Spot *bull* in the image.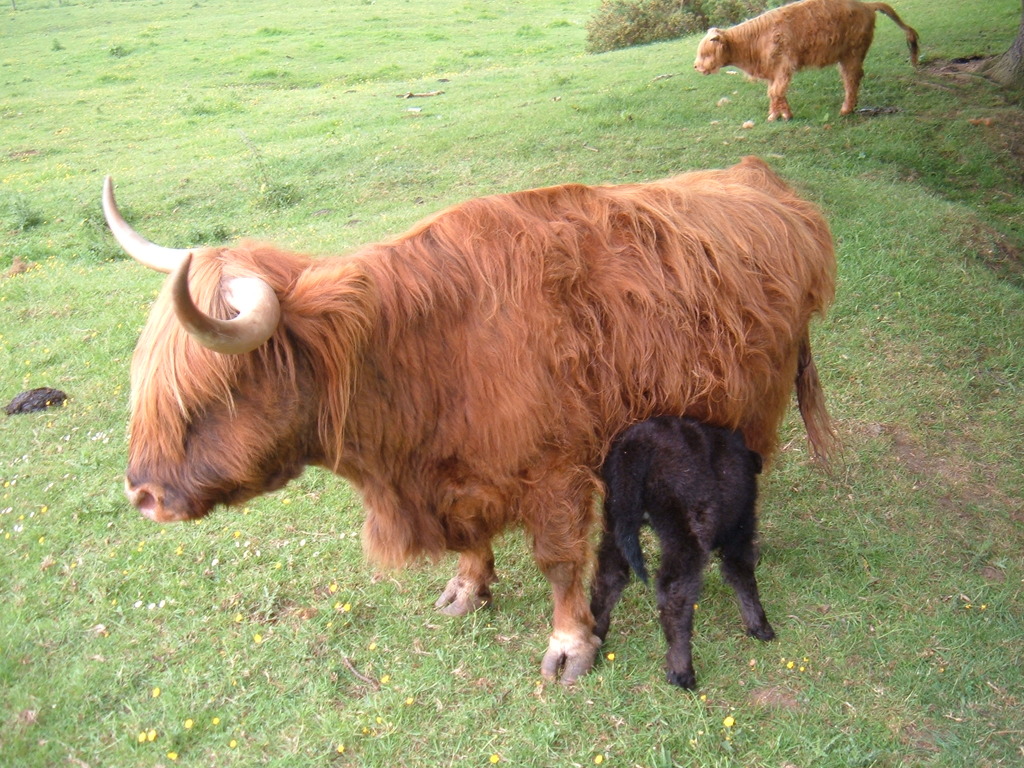
*bull* found at x1=102, y1=156, x2=850, y2=687.
